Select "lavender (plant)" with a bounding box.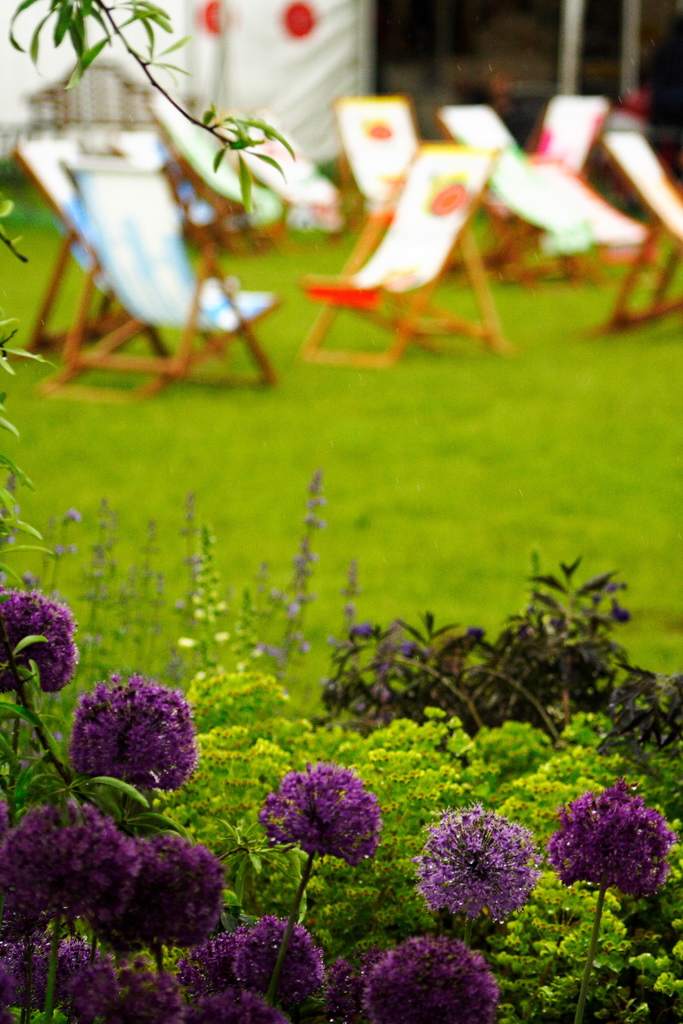
pyautogui.locateOnScreen(228, 920, 324, 1023).
